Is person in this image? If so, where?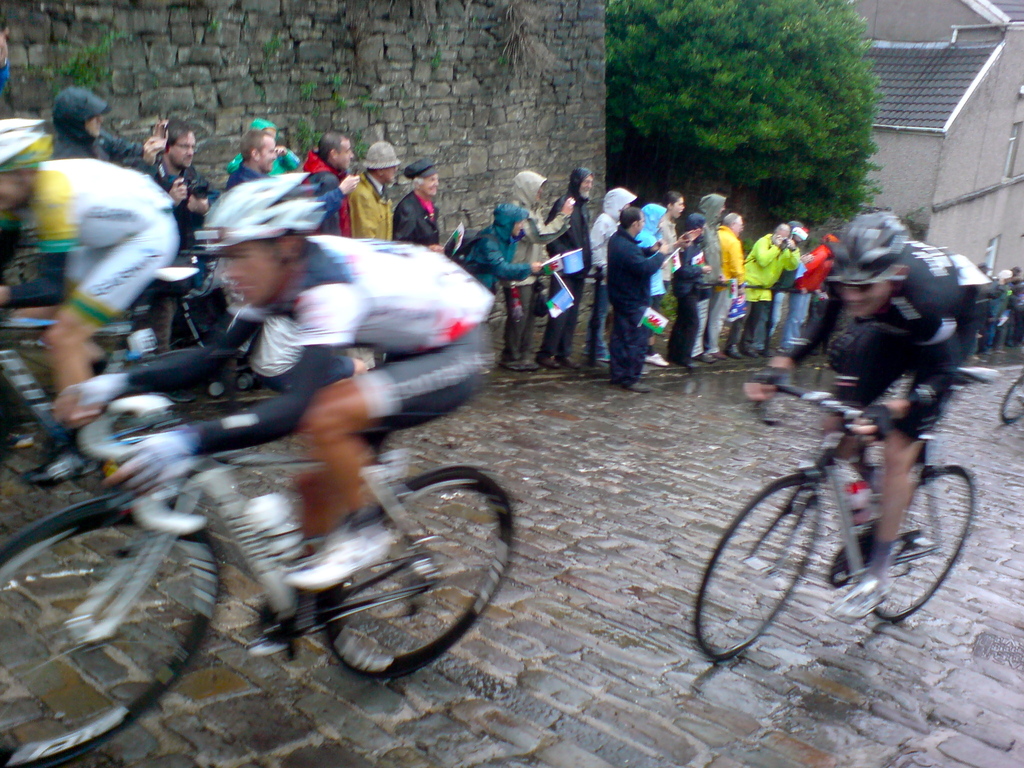
Yes, at [left=0, top=118, right=179, bottom=422].
